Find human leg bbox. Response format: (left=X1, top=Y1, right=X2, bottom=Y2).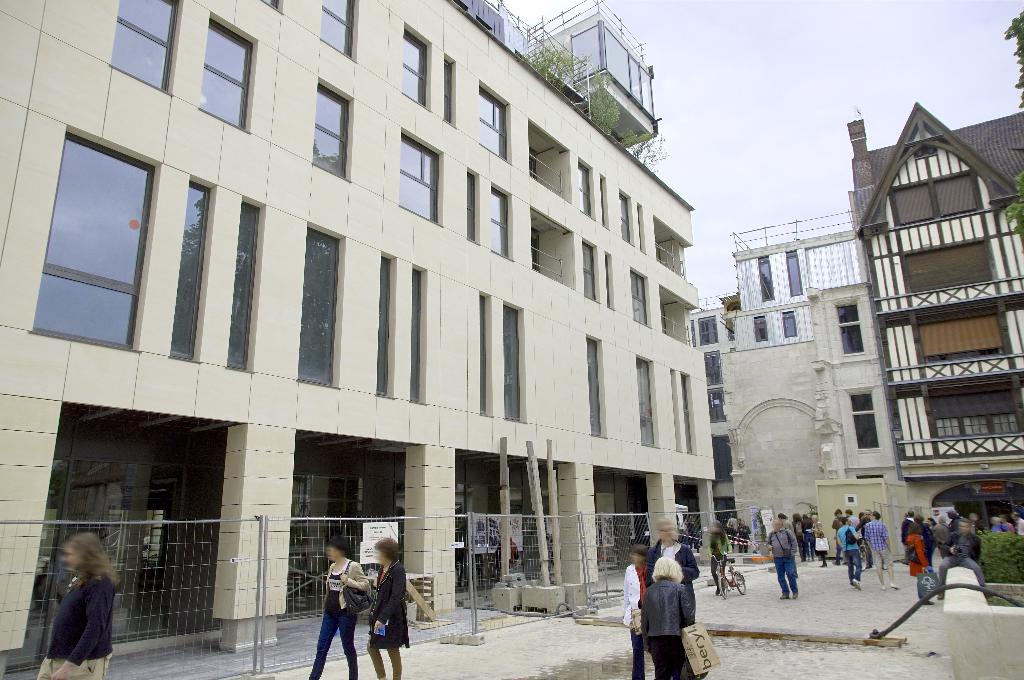
(left=873, top=552, right=886, bottom=590).
